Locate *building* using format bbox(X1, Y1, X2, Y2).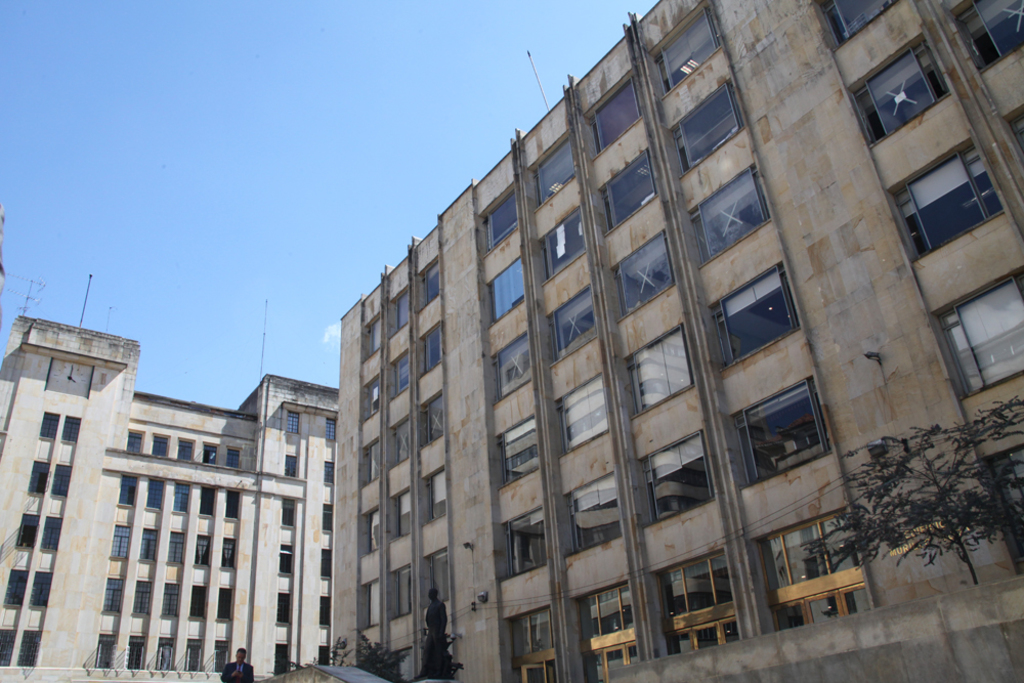
bbox(0, 315, 338, 682).
